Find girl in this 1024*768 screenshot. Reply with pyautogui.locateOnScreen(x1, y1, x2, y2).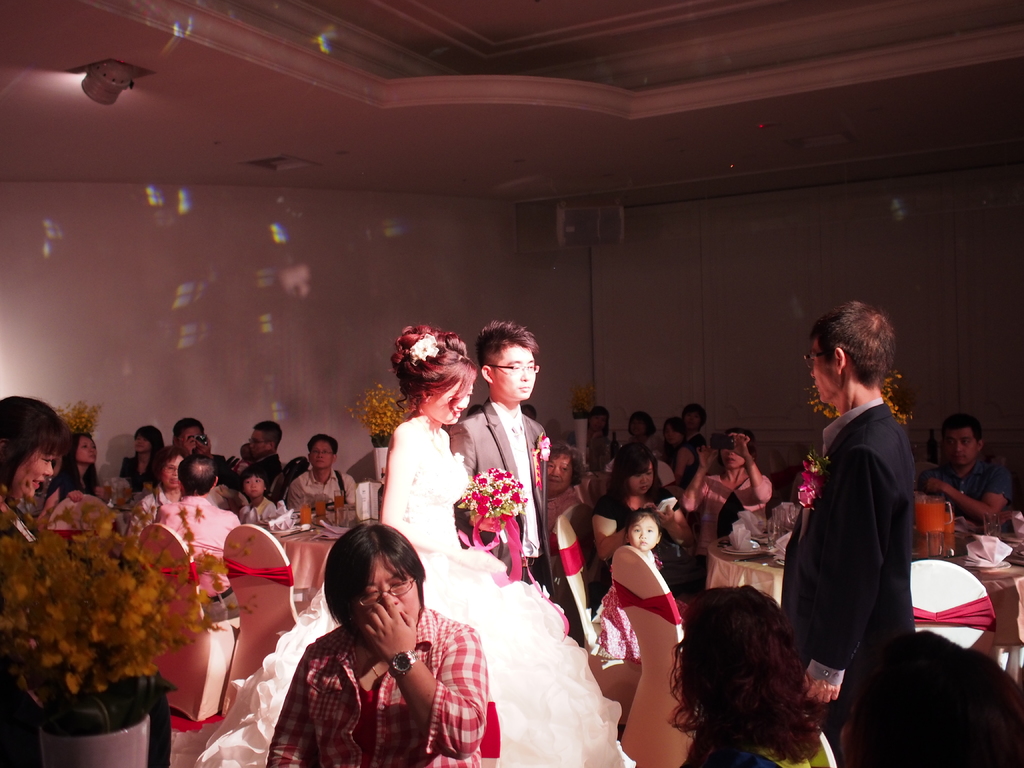
pyautogui.locateOnScreen(600, 438, 694, 548).
